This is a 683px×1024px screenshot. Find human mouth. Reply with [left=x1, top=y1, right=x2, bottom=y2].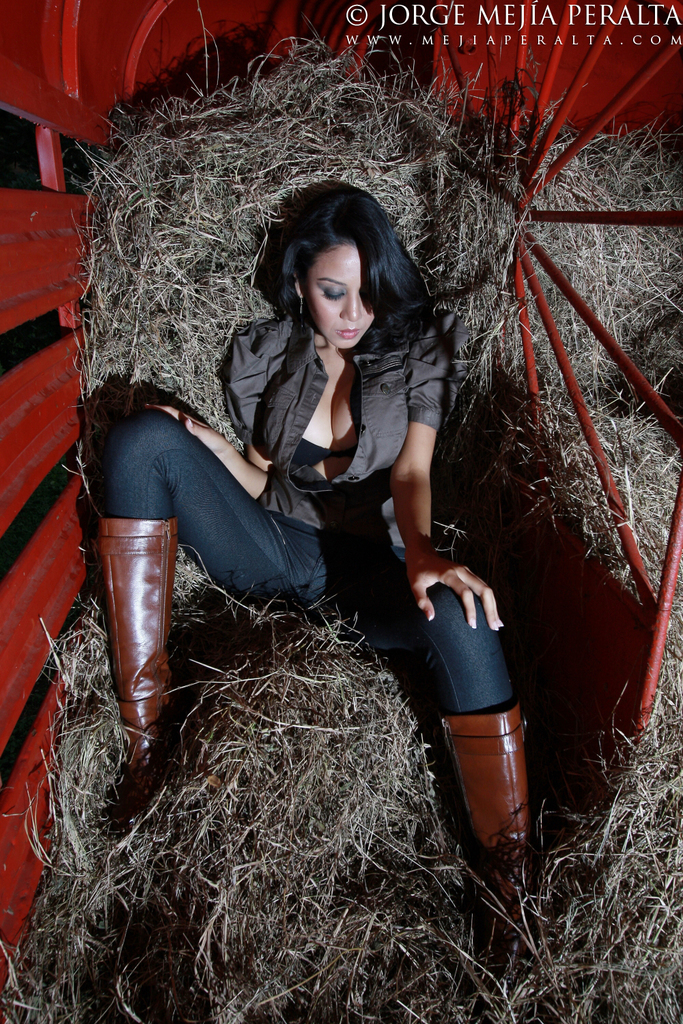
[left=335, top=326, right=359, bottom=338].
